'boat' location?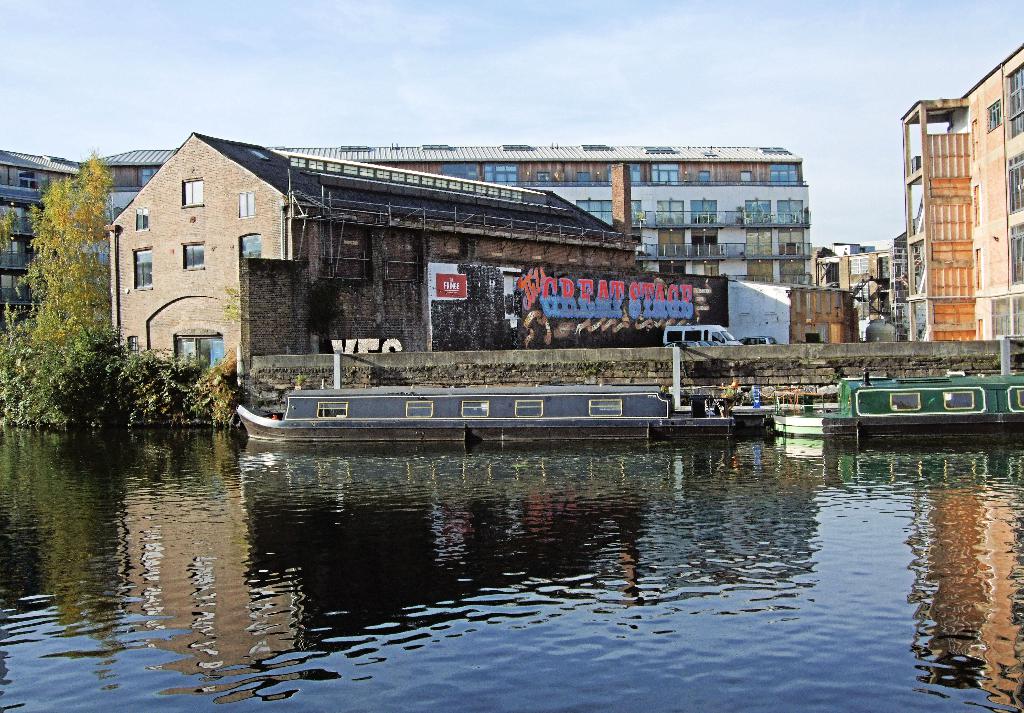
<box>766,398,833,438</box>
